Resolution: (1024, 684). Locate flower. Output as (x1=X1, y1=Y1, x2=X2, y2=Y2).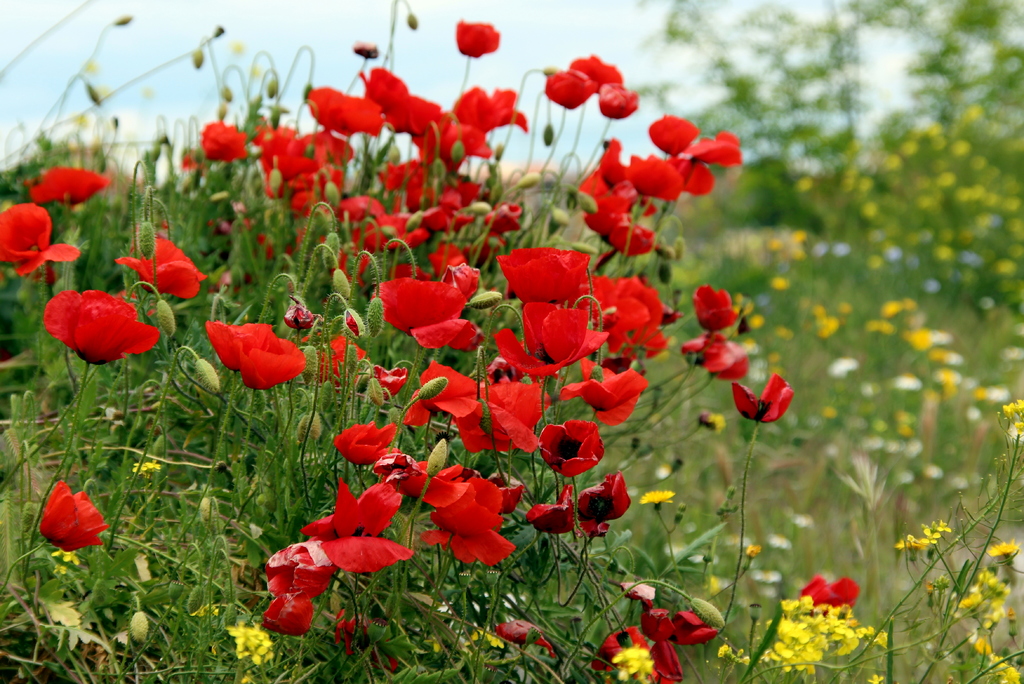
(x1=540, y1=418, x2=602, y2=474).
